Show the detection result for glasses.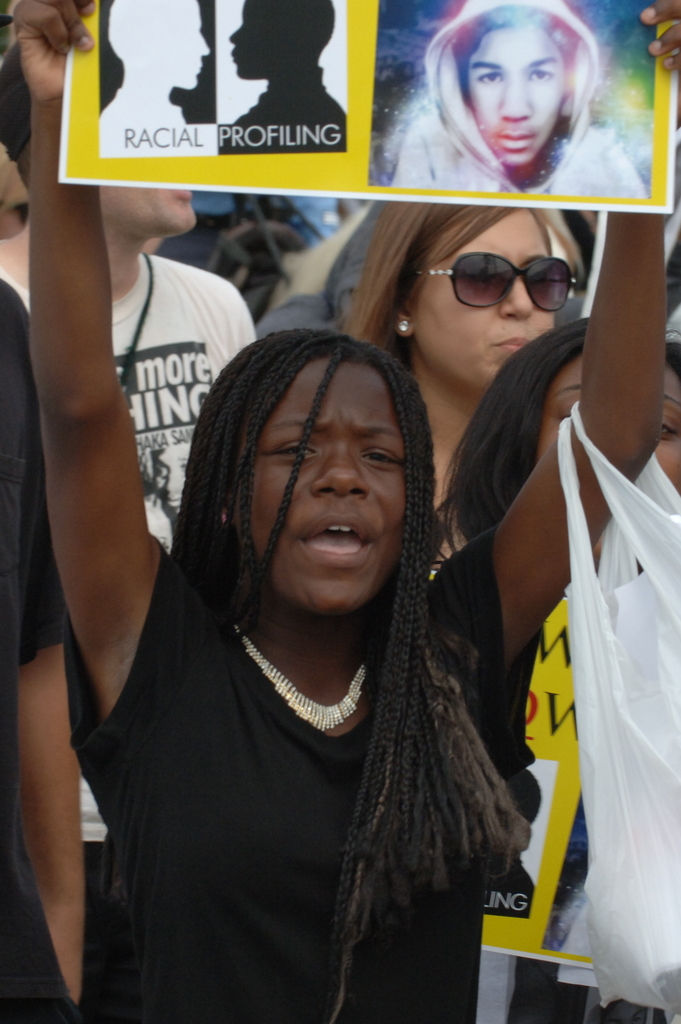
{"x1": 412, "y1": 249, "x2": 580, "y2": 309}.
